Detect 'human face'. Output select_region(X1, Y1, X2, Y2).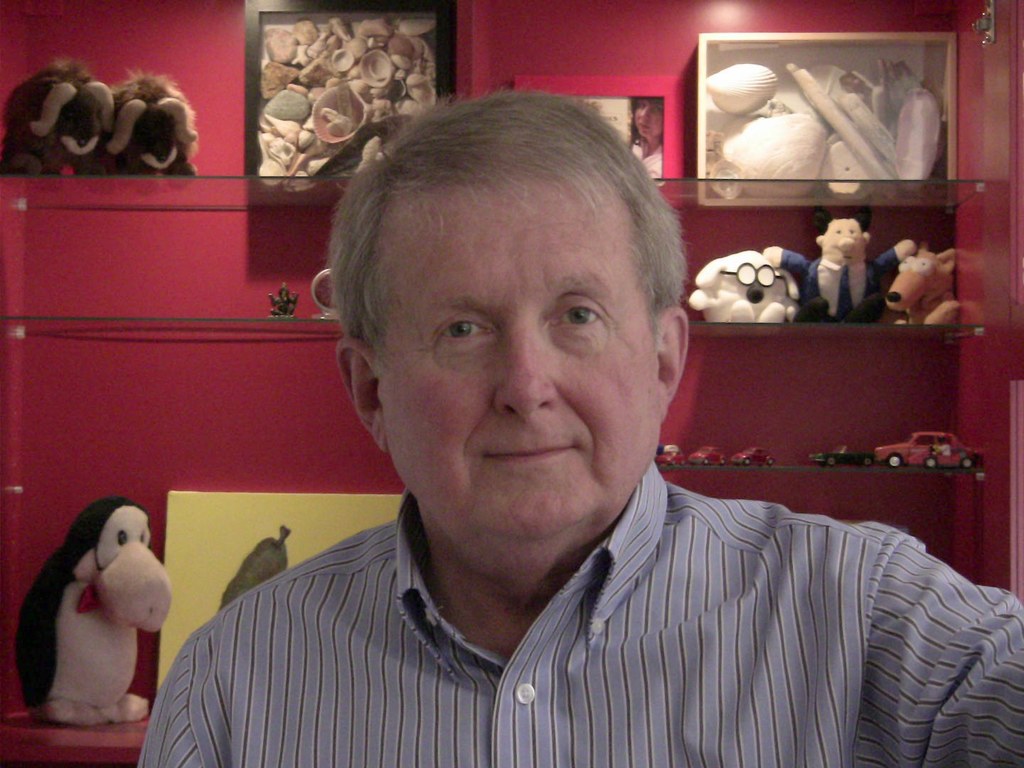
select_region(377, 176, 661, 538).
